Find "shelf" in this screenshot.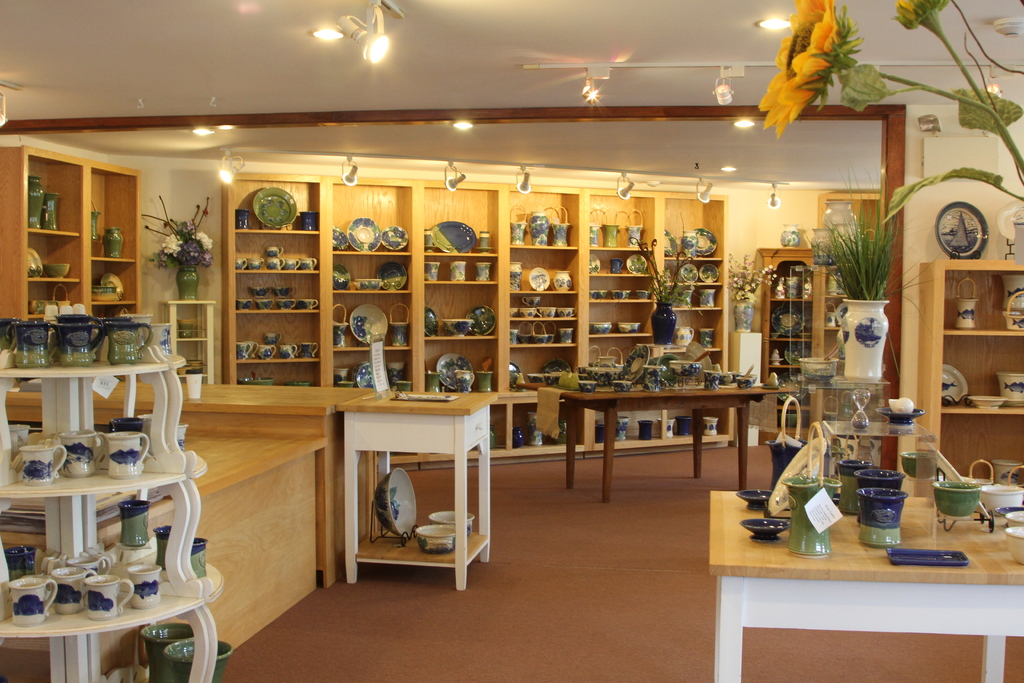
The bounding box for "shelf" is (586,194,662,248).
